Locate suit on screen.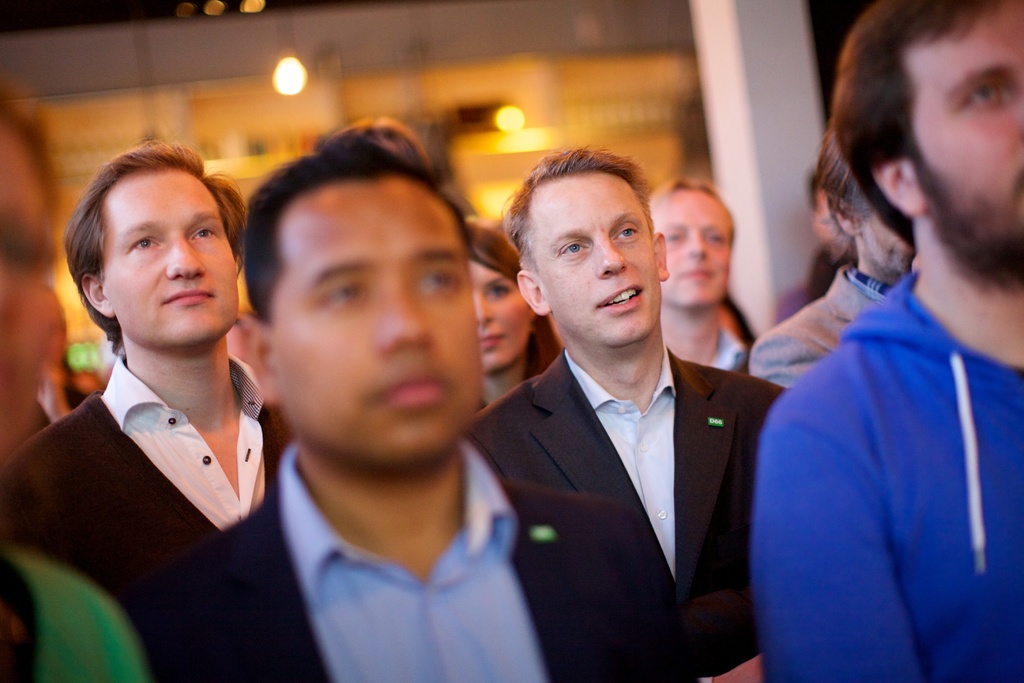
On screen at {"x1": 0, "y1": 353, "x2": 295, "y2": 617}.
